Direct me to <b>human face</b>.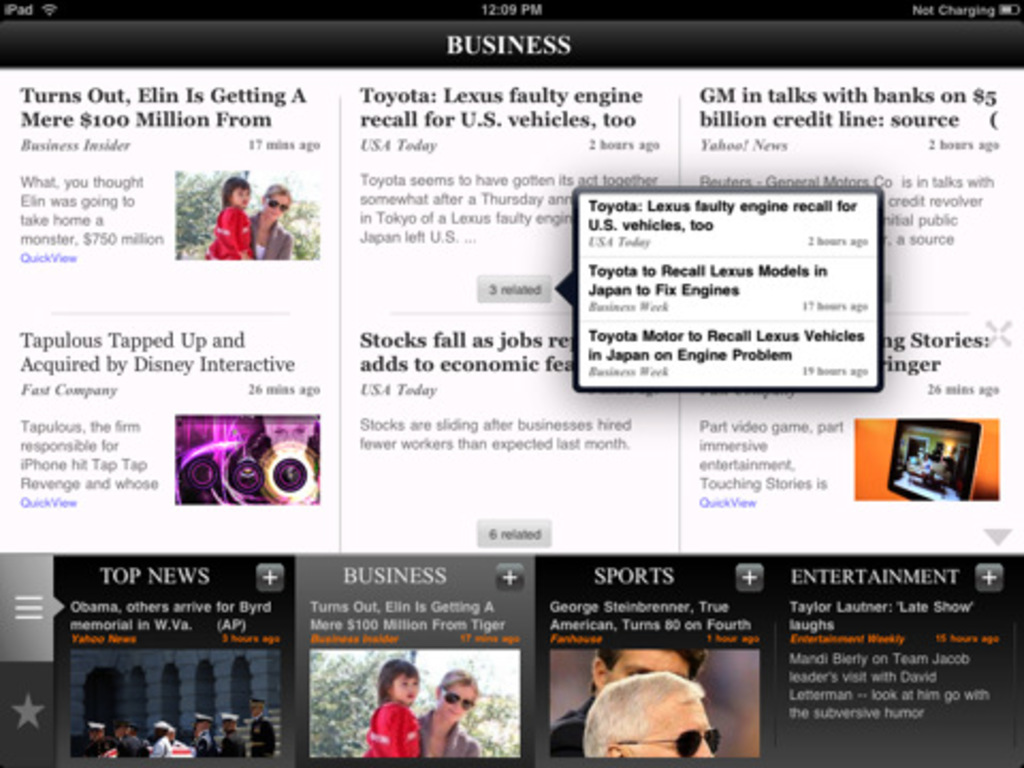
Direction: <box>442,685,471,719</box>.
